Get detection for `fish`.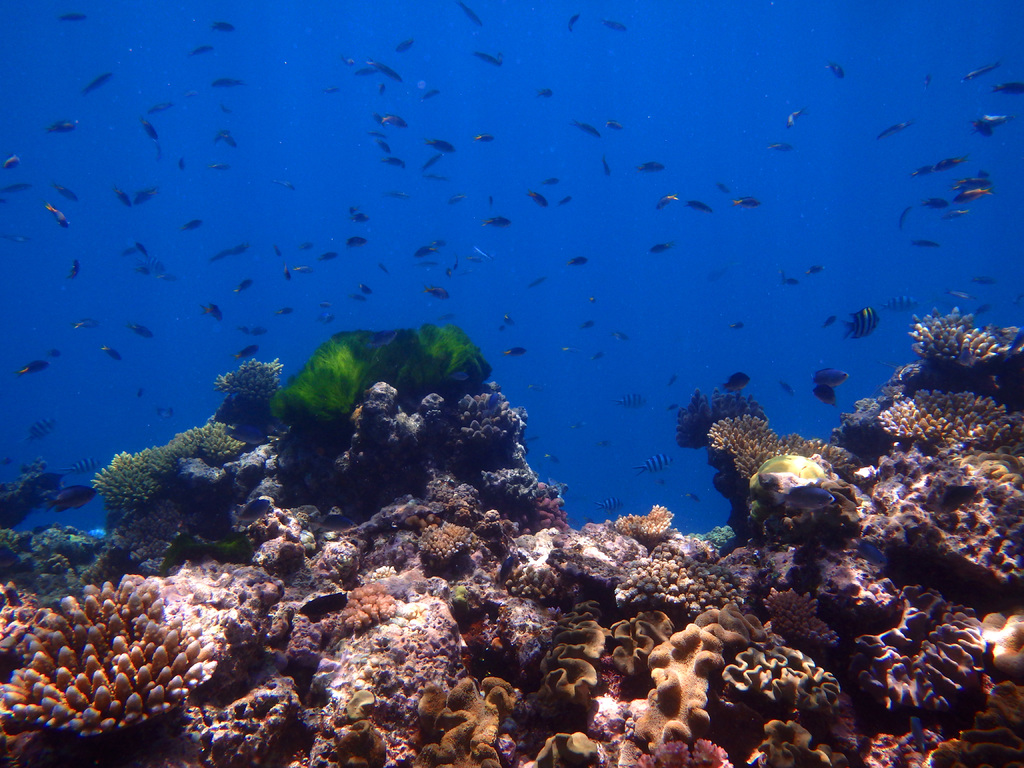
Detection: Rect(538, 88, 552, 99).
